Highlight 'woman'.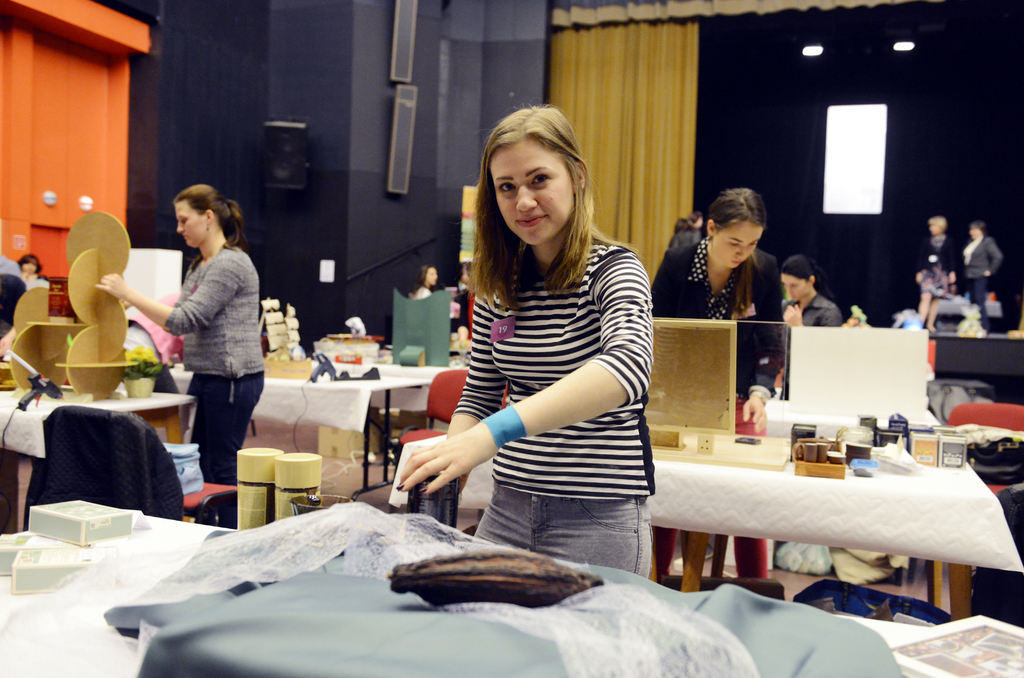
Highlighted region: (left=394, top=106, right=657, bottom=579).
